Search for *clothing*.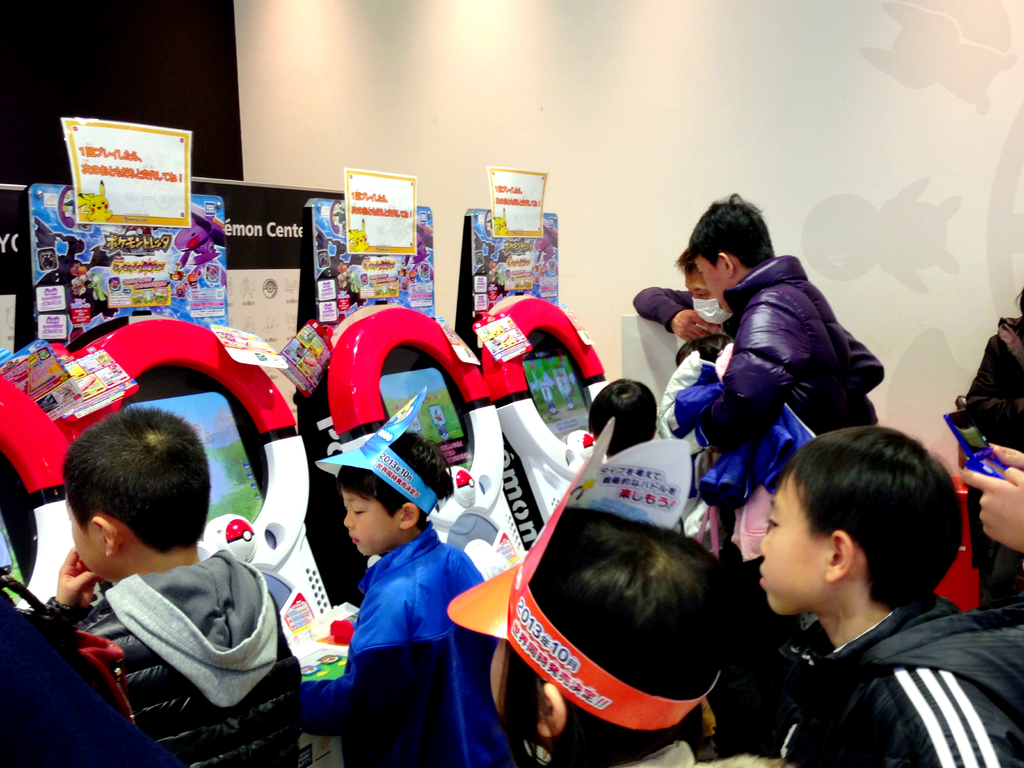
Found at (628, 284, 696, 340).
